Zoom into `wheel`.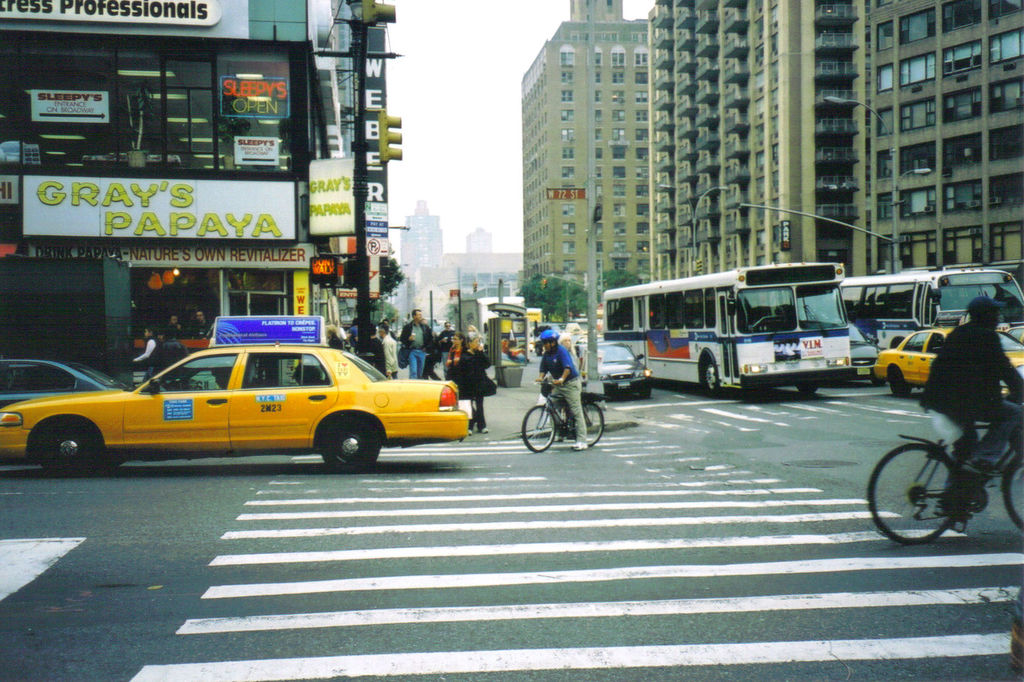
Zoom target: left=572, top=402, right=604, bottom=446.
